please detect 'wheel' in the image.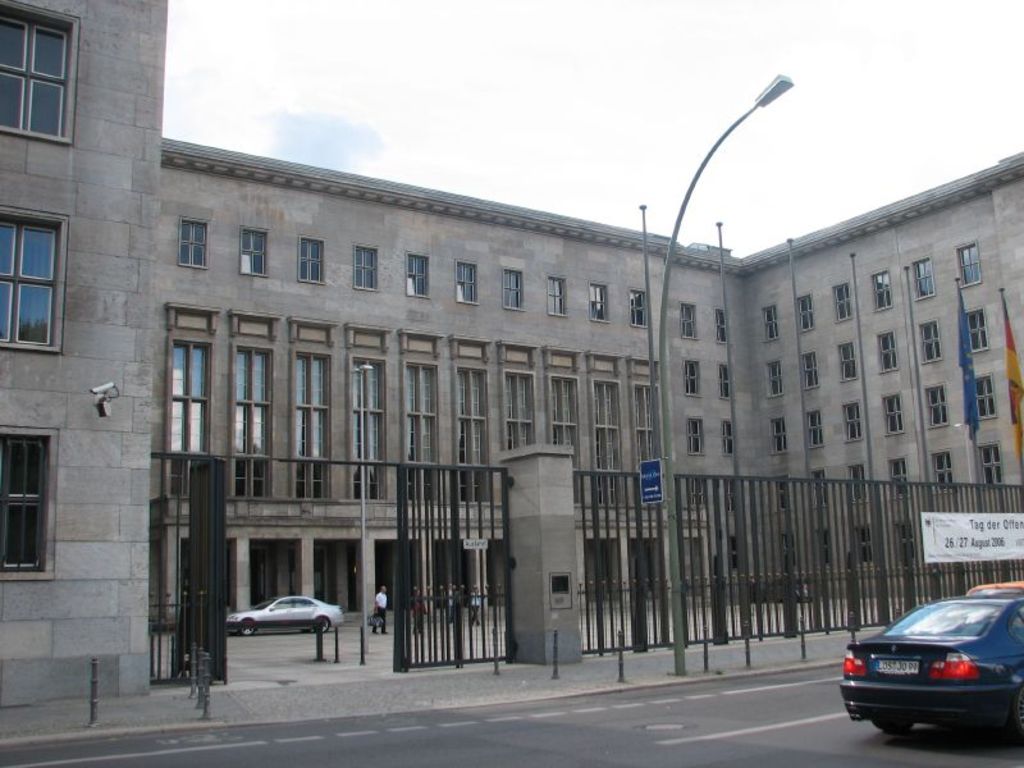
box=[876, 718, 916, 739].
